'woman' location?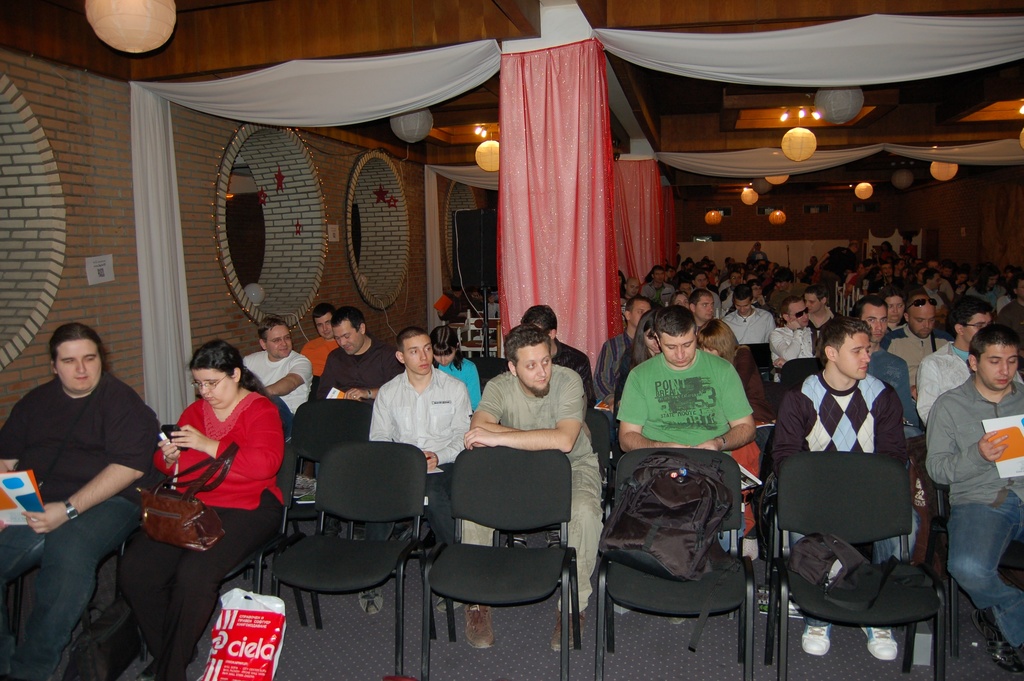
Rect(618, 270, 626, 299)
